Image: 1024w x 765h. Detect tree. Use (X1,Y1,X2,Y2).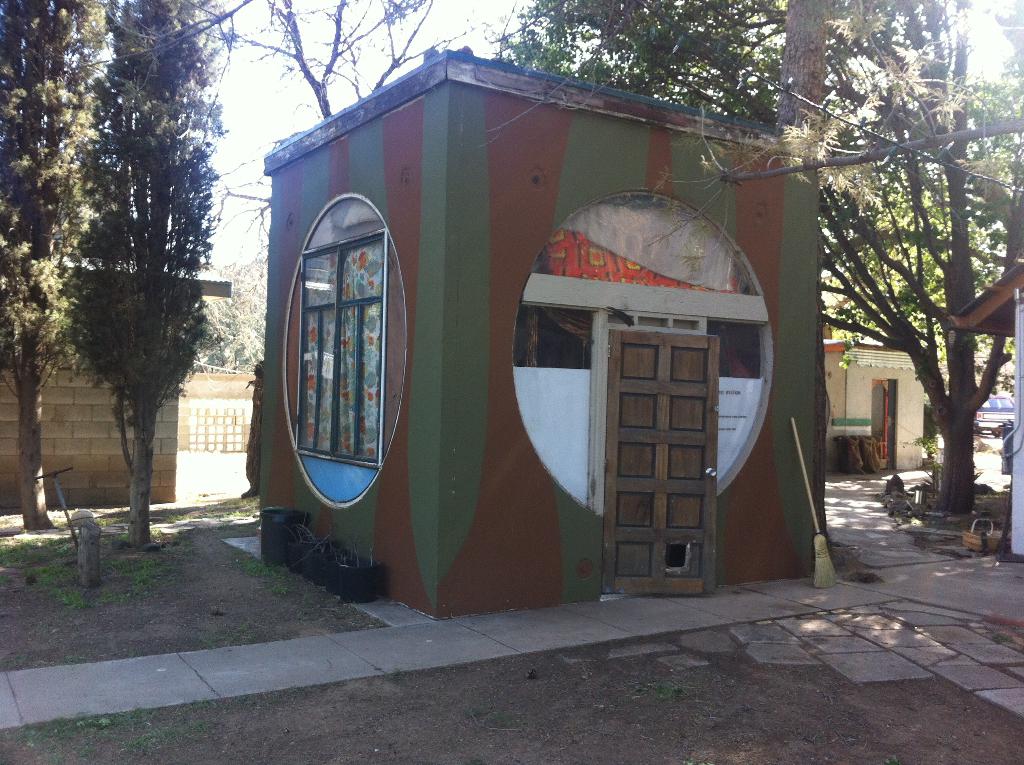
(0,0,107,530).
